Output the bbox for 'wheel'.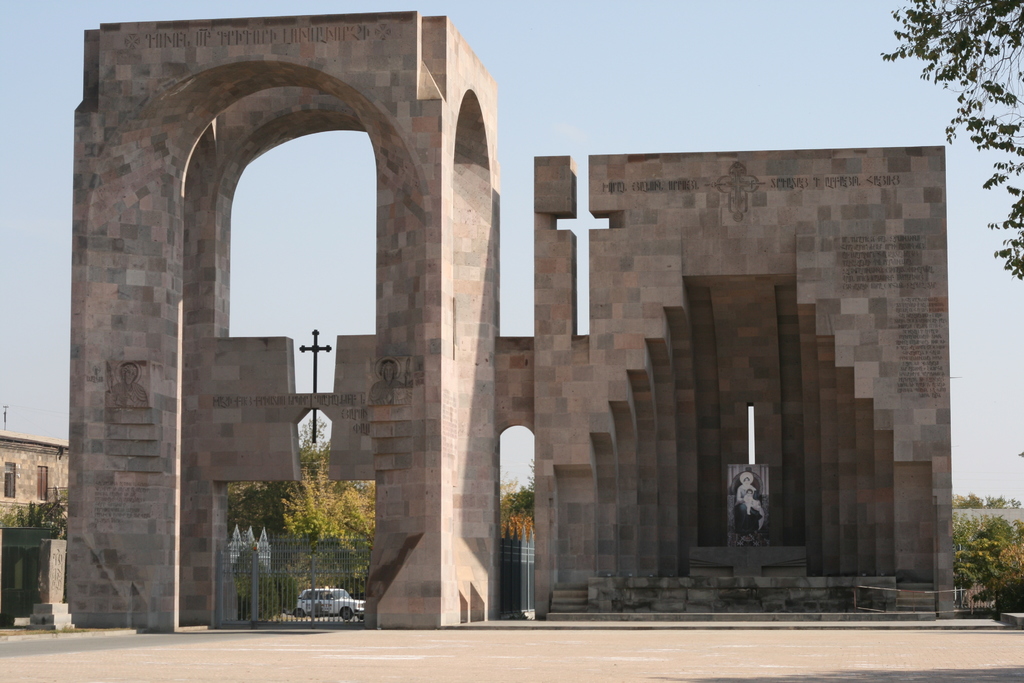
x1=340 y1=608 x2=351 y2=619.
